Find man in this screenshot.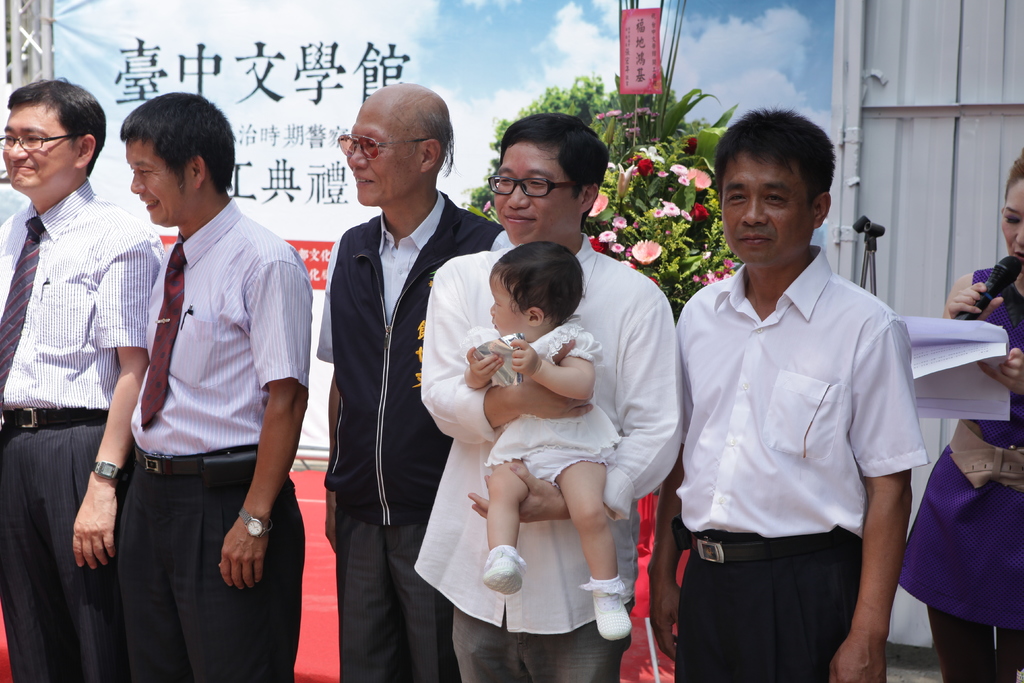
The bounding box for man is region(0, 80, 168, 682).
